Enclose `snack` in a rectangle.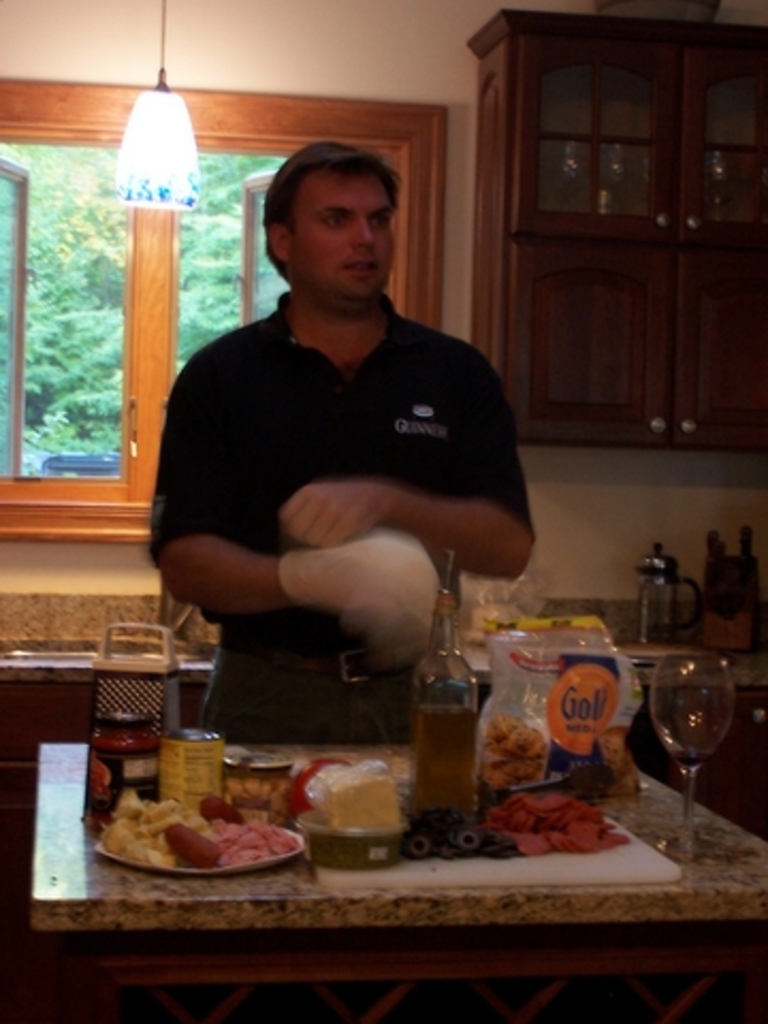
pyautogui.locateOnScreen(311, 764, 401, 830).
